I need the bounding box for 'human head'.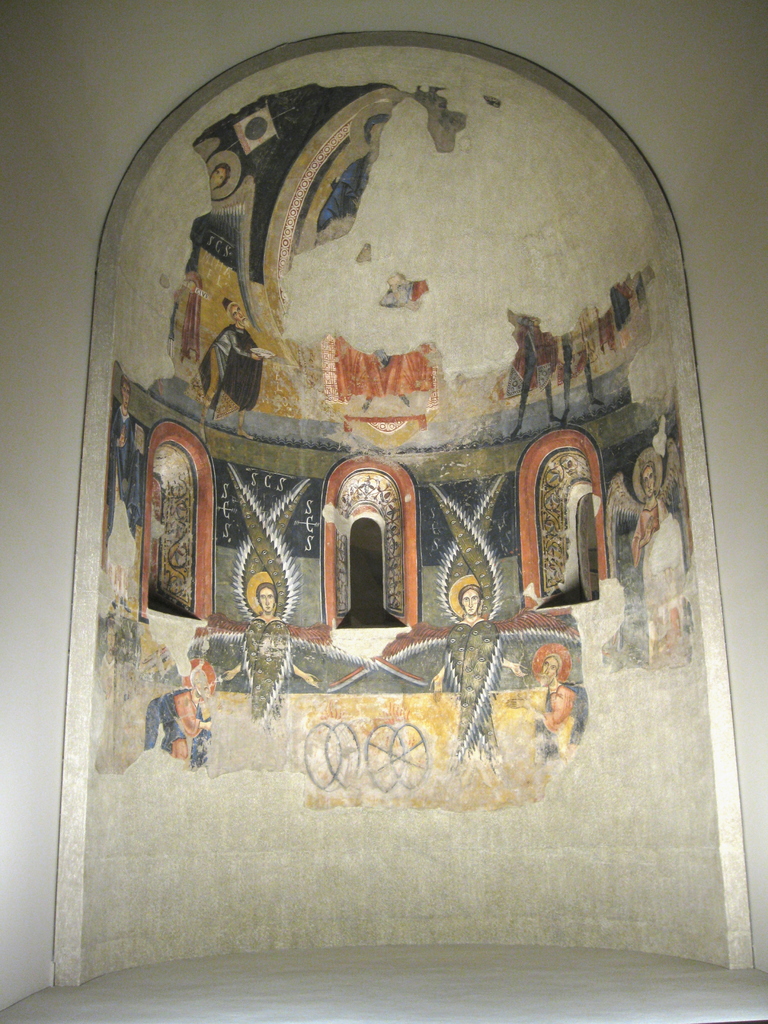
Here it is: crop(257, 582, 277, 616).
